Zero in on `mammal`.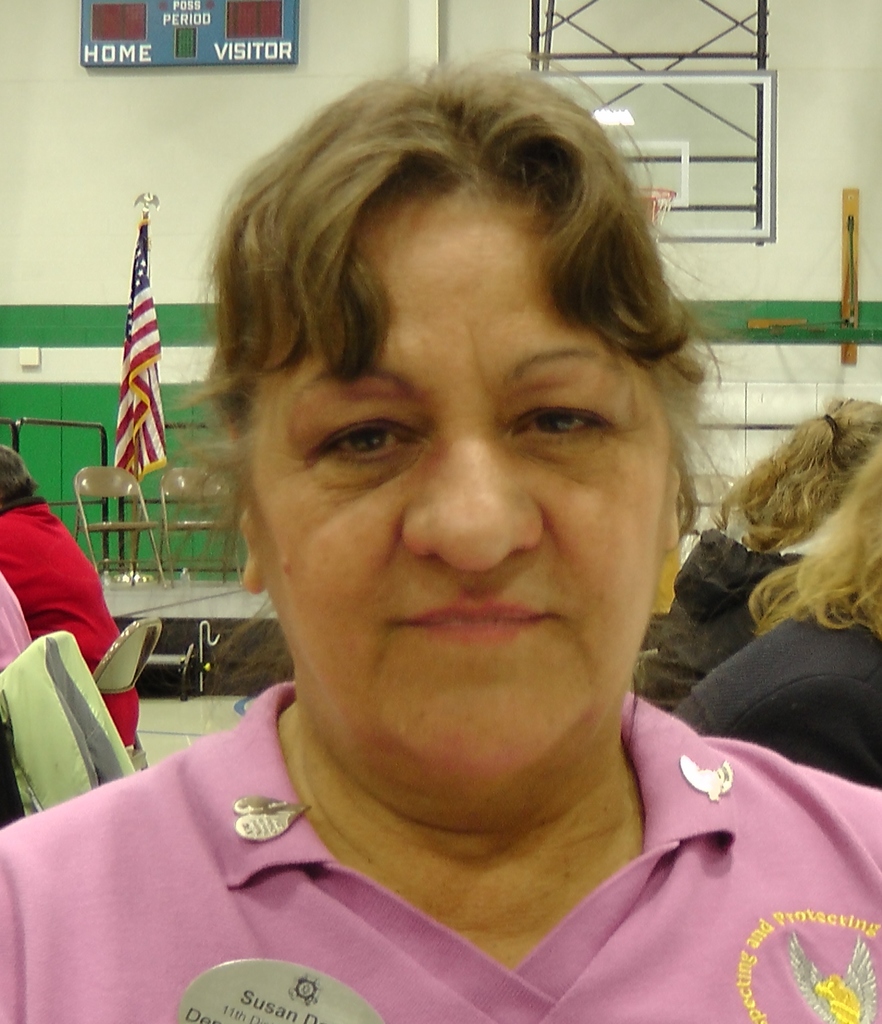
Zeroed in: left=8, top=67, right=881, bottom=1023.
